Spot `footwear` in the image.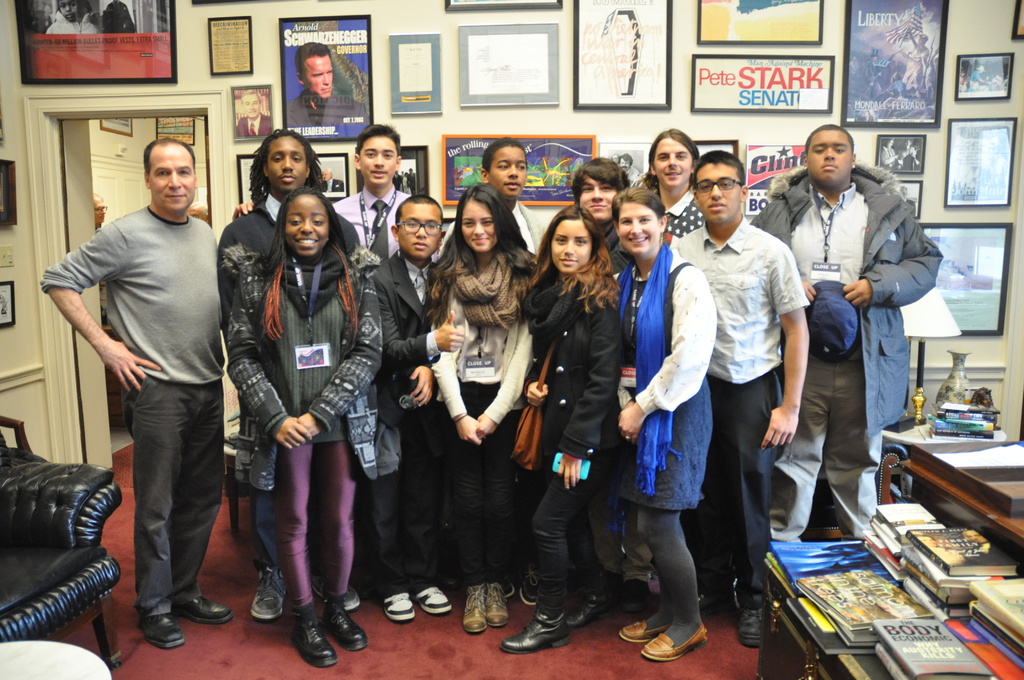
`footwear` found at locate(248, 560, 287, 619).
